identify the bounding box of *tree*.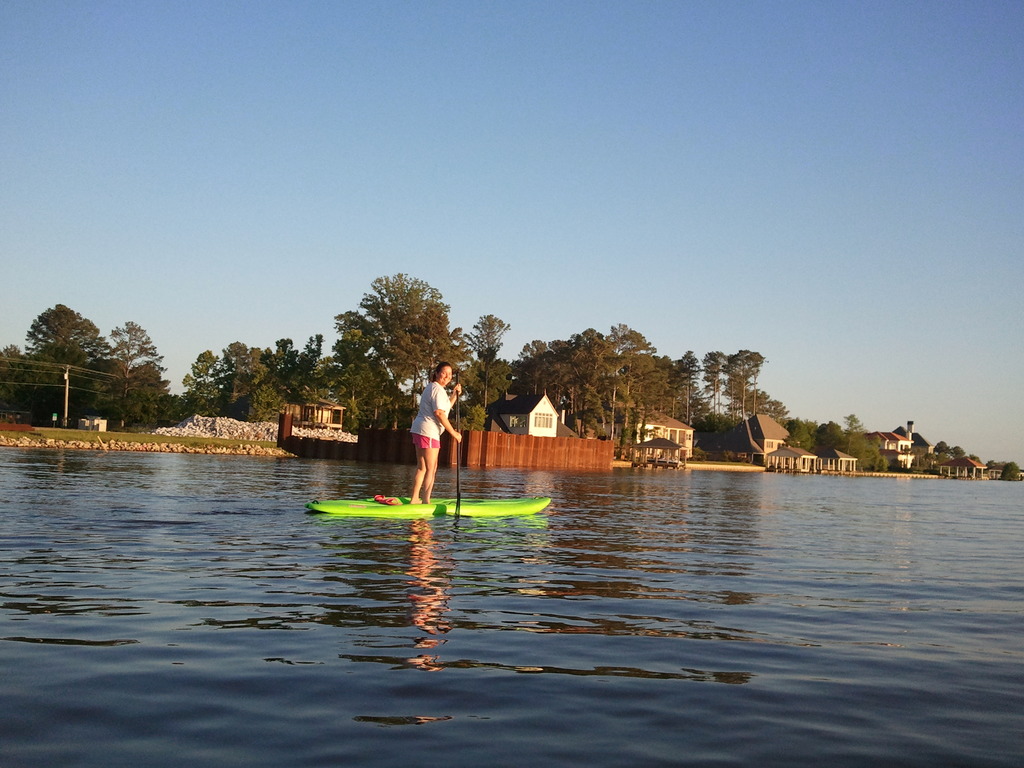
rect(14, 287, 104, 410).
